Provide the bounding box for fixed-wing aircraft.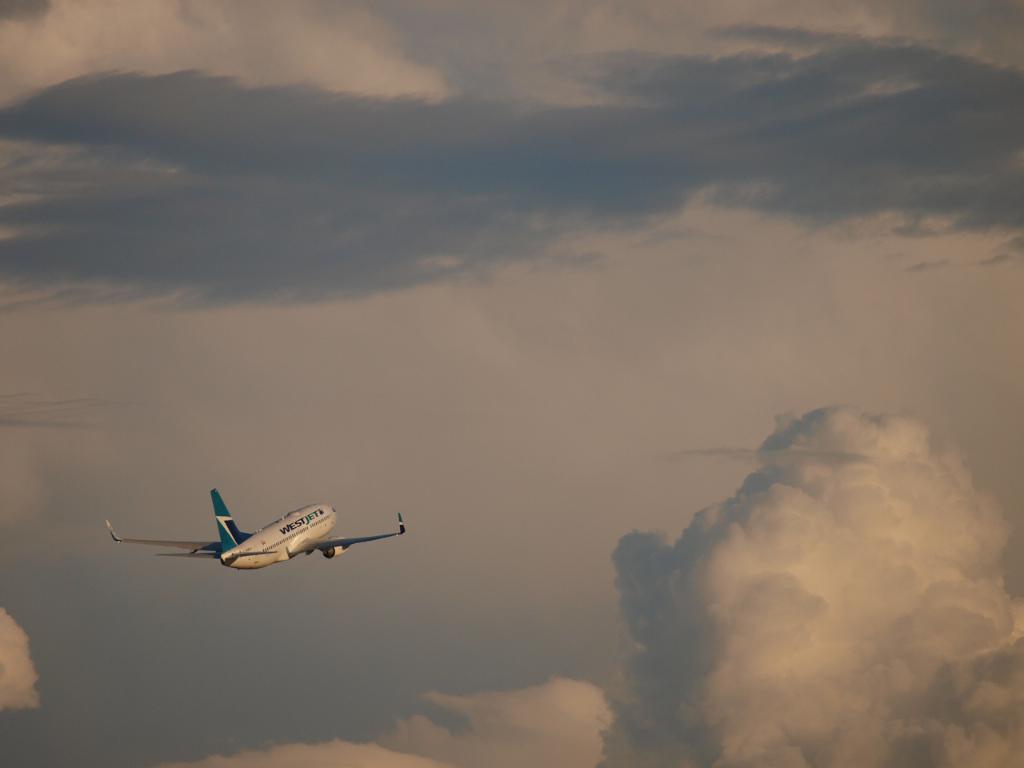
[x1=101, y1=487, x2=410, y2=571].
